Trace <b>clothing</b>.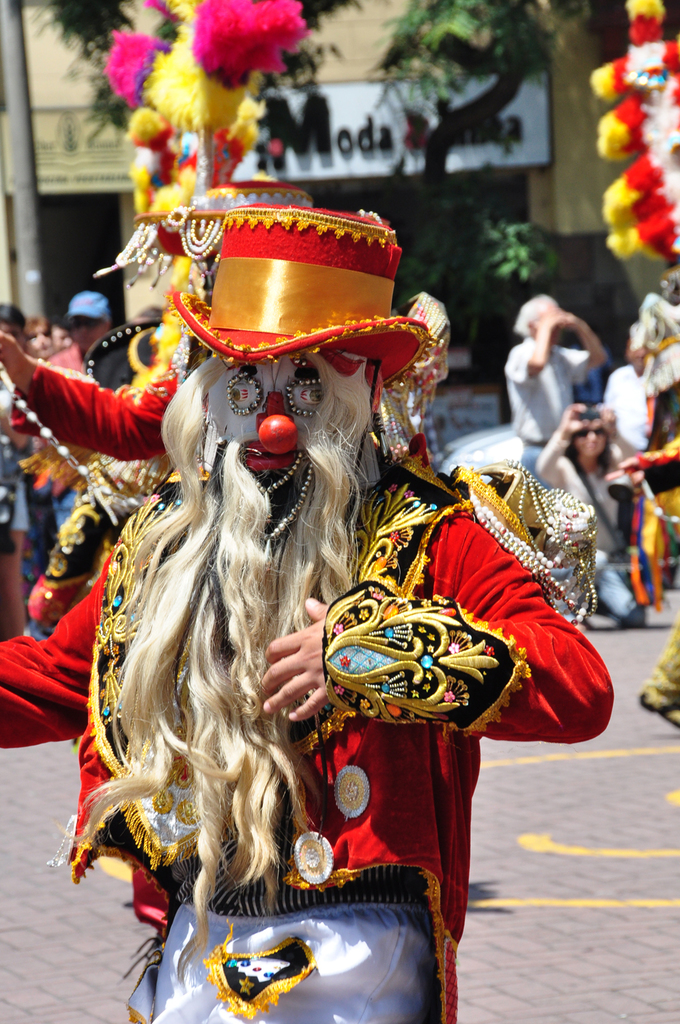
Traced to 52, 225, 520, 996.
